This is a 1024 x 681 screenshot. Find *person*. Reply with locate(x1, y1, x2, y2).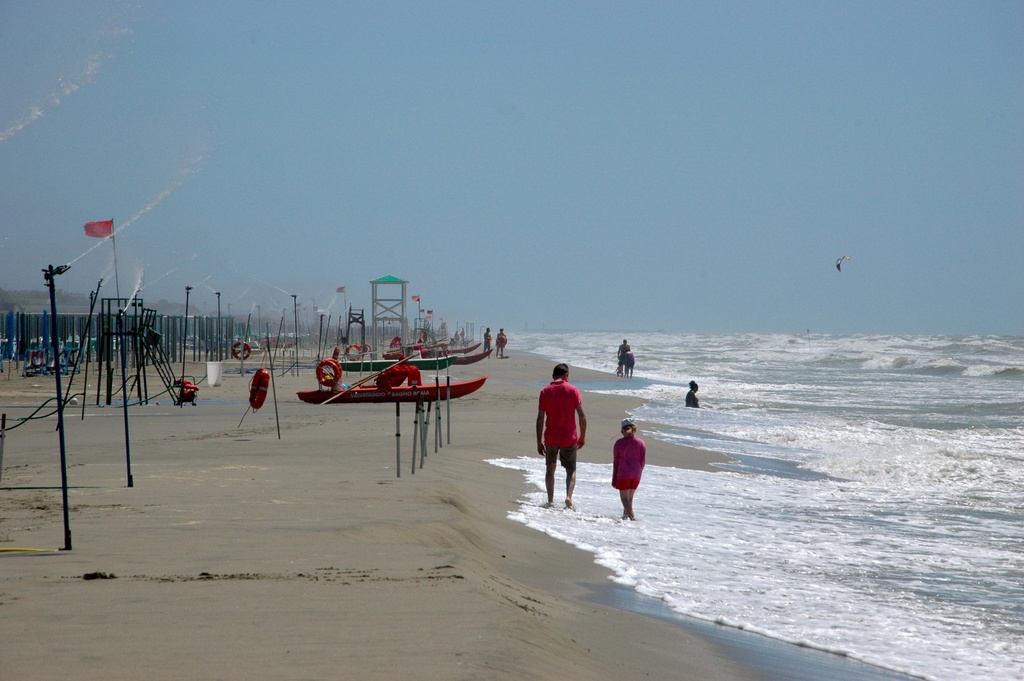
locate(532, 367, 589, 507).
